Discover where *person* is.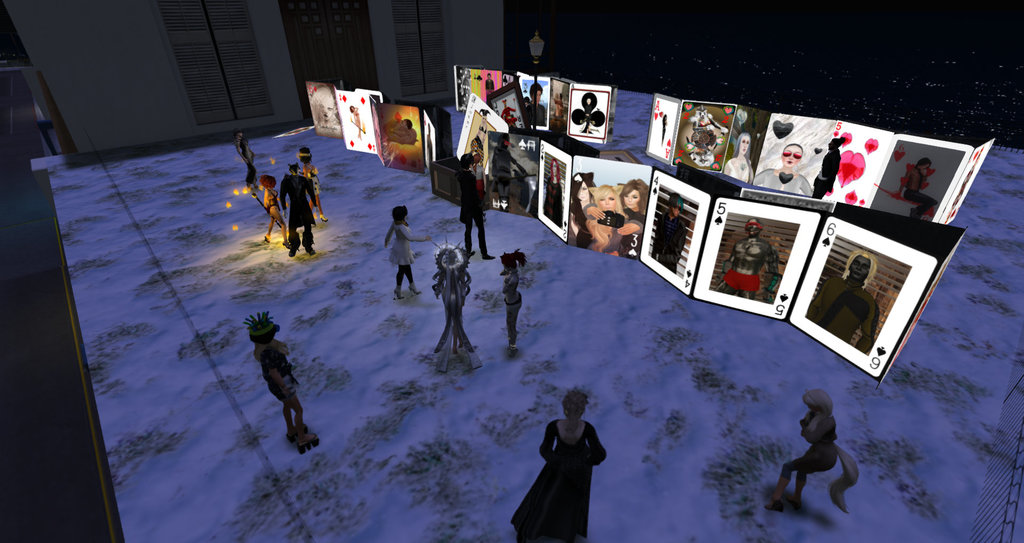
Discovered at box(280, 164, 316, 254).
